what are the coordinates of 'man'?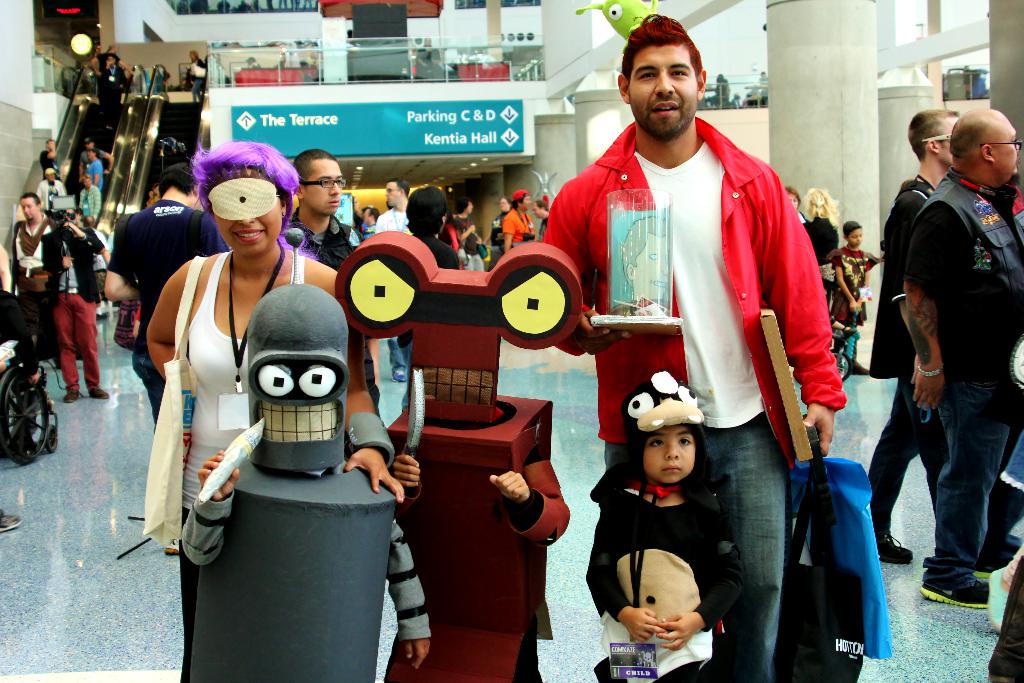
x1=92, y1=44, x2=137, y2=74.
